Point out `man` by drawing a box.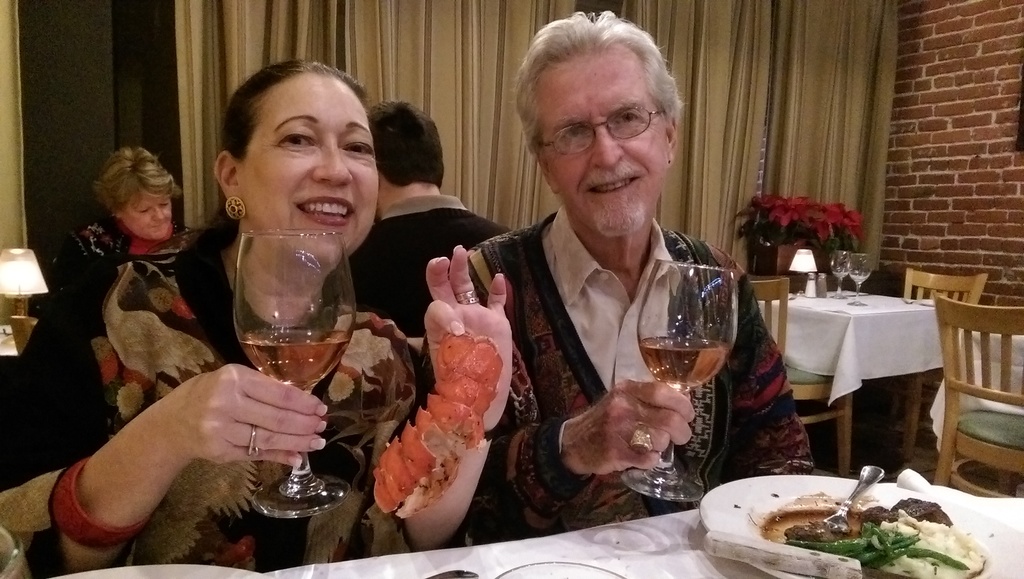
<box>351,76,790,556</box>.
